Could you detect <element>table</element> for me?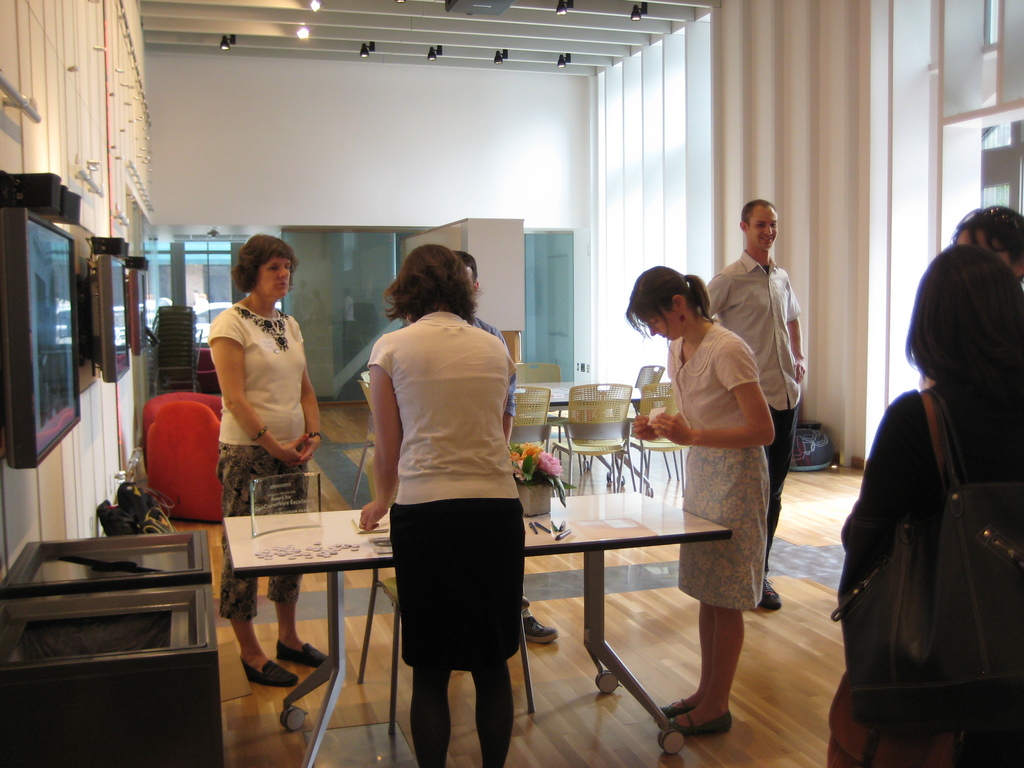
Detection result: locate(221, 491, 721, 760).
